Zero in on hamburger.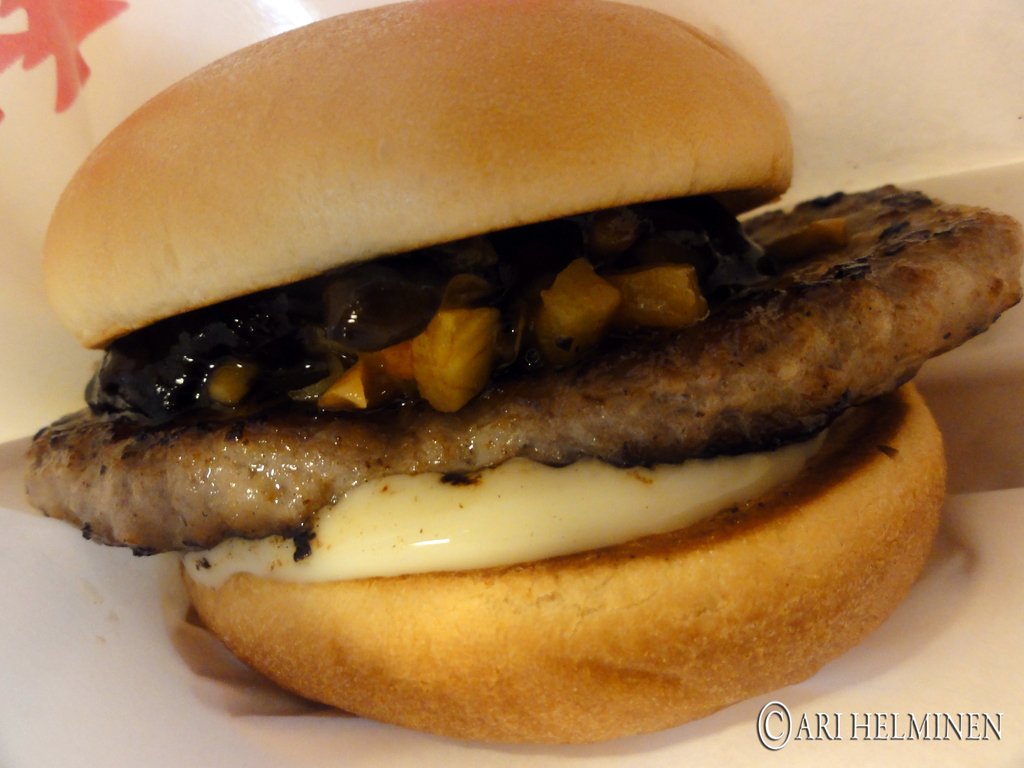
Zeroed in: detection(26, 0, 1023, 749).
